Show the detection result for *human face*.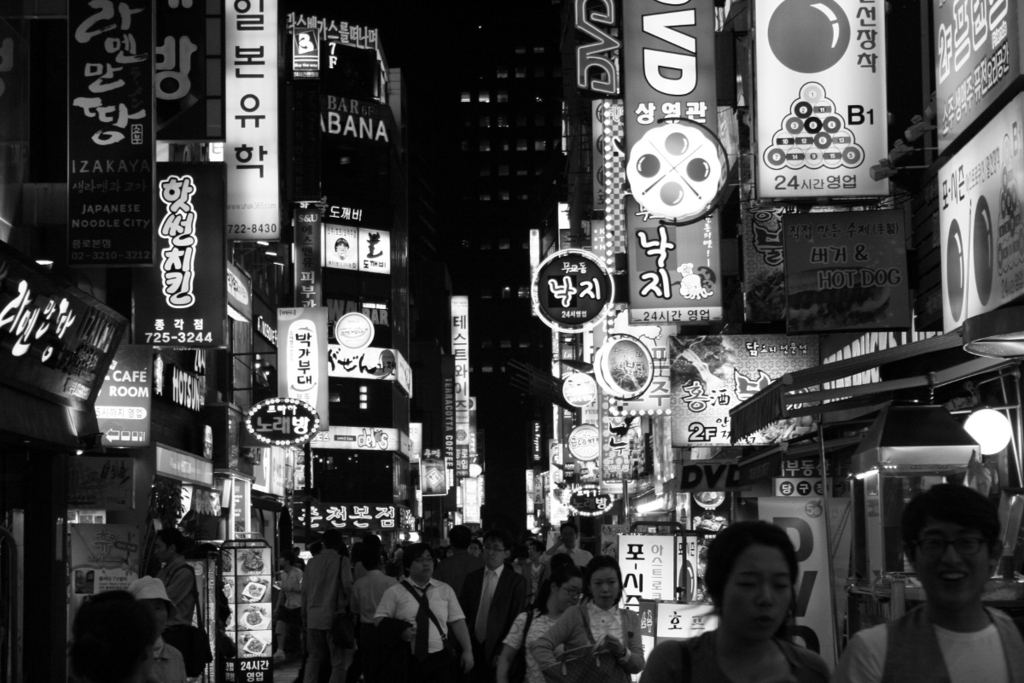
left=724, top=544, right=794, bottom=641.
